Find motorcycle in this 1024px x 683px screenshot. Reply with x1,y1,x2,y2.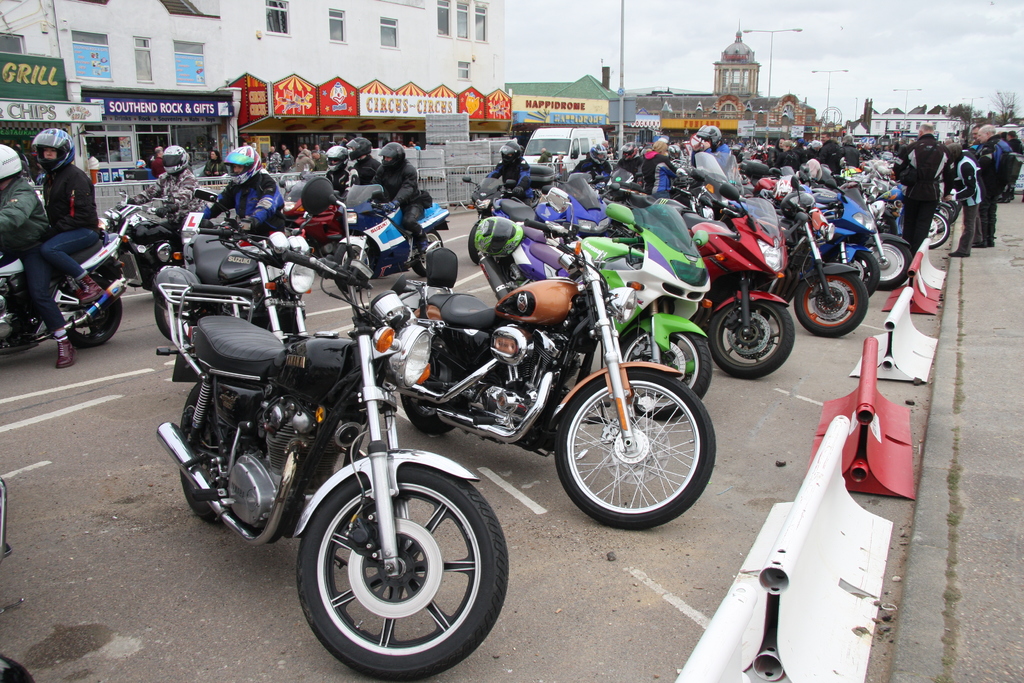
605,152,726,220.
